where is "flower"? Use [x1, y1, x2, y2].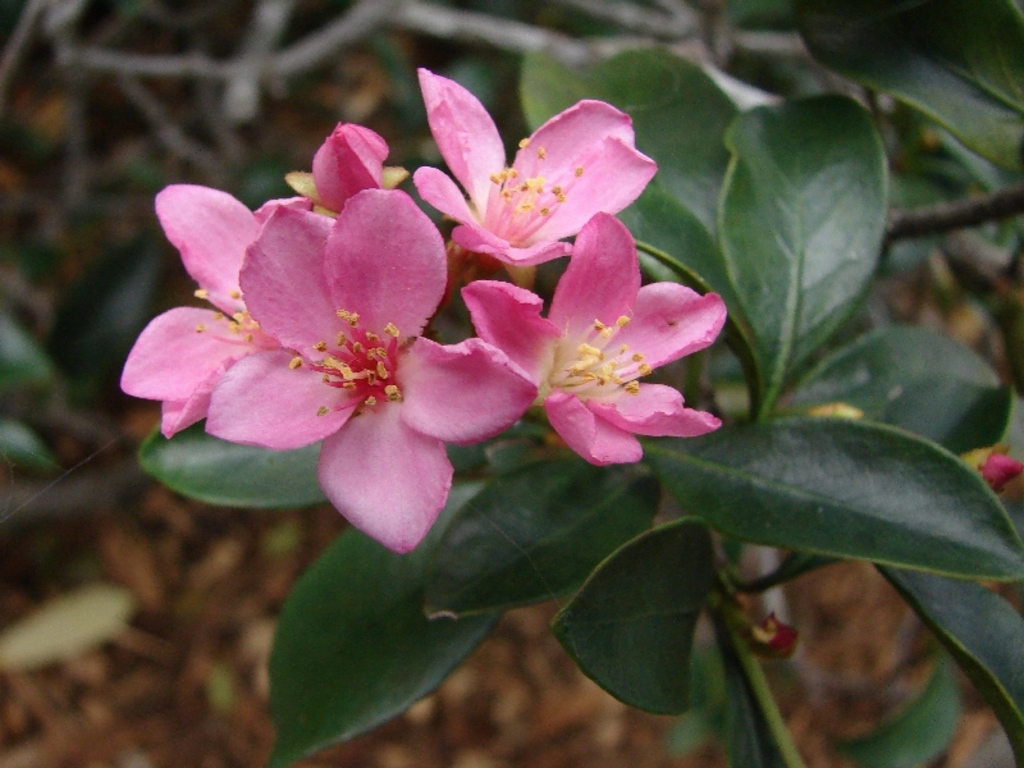
[956, 440, 1023, 495].
